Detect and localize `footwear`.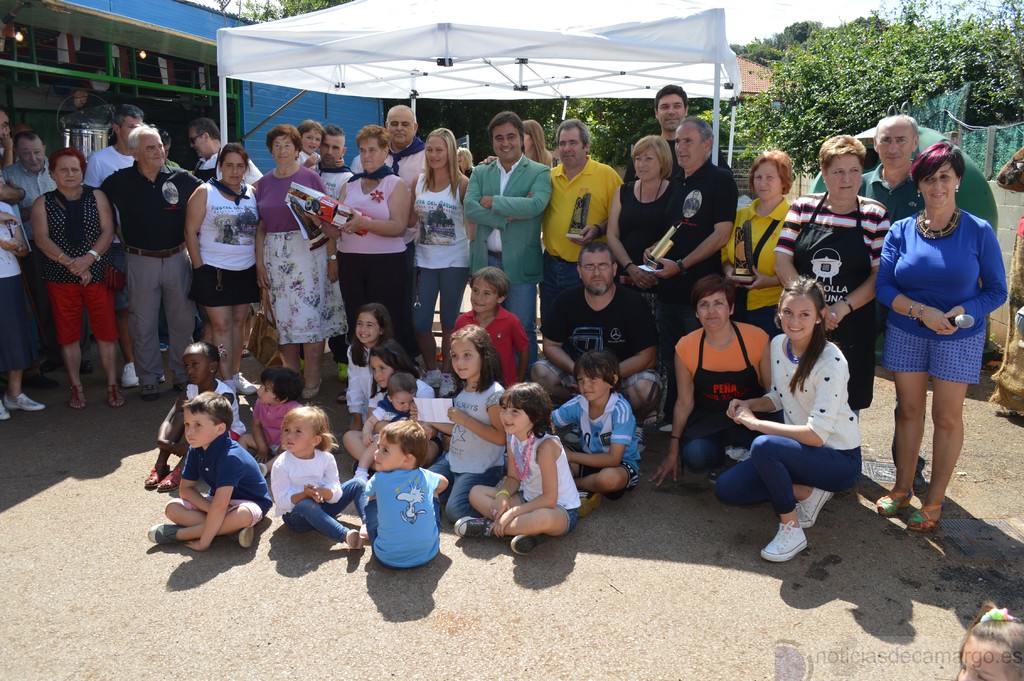
Localized at left=577, top=489, right=602, bottom=517.
